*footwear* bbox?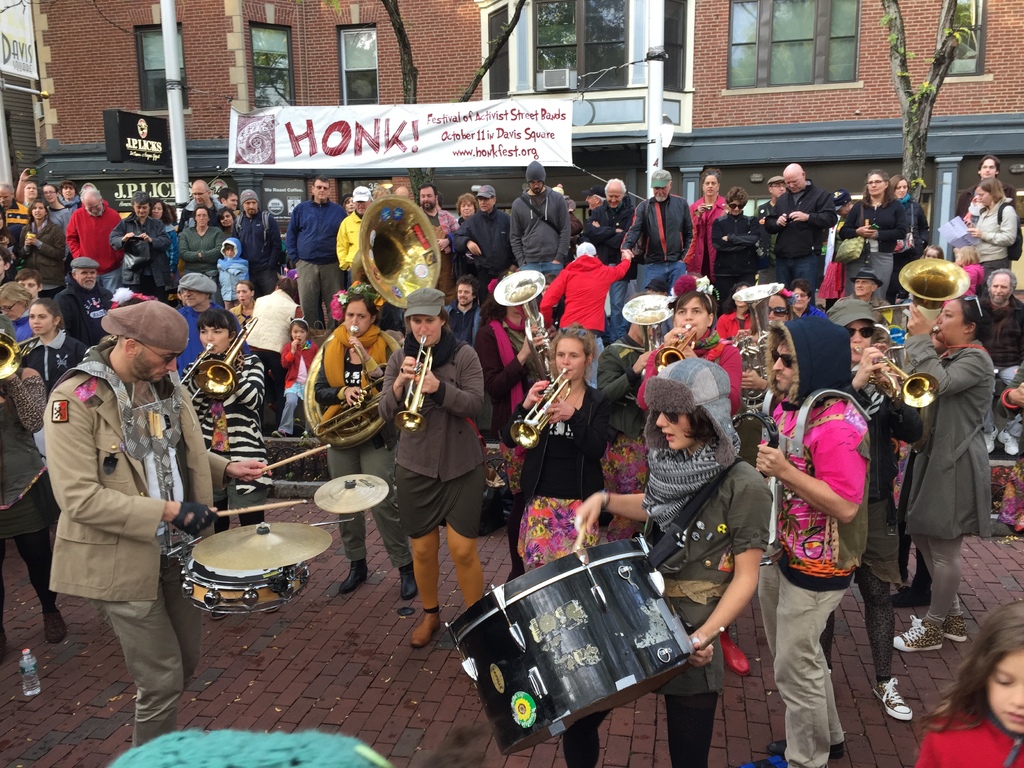
locate(399, 570, 419, 600)
